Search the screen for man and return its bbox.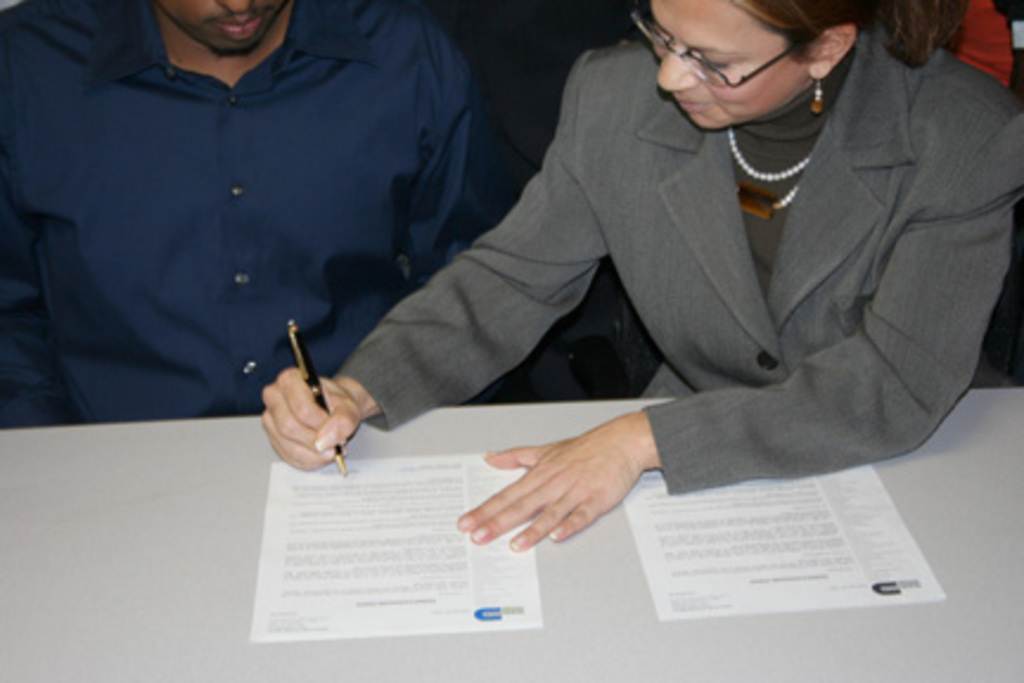
Found: [0,0,507,434].
